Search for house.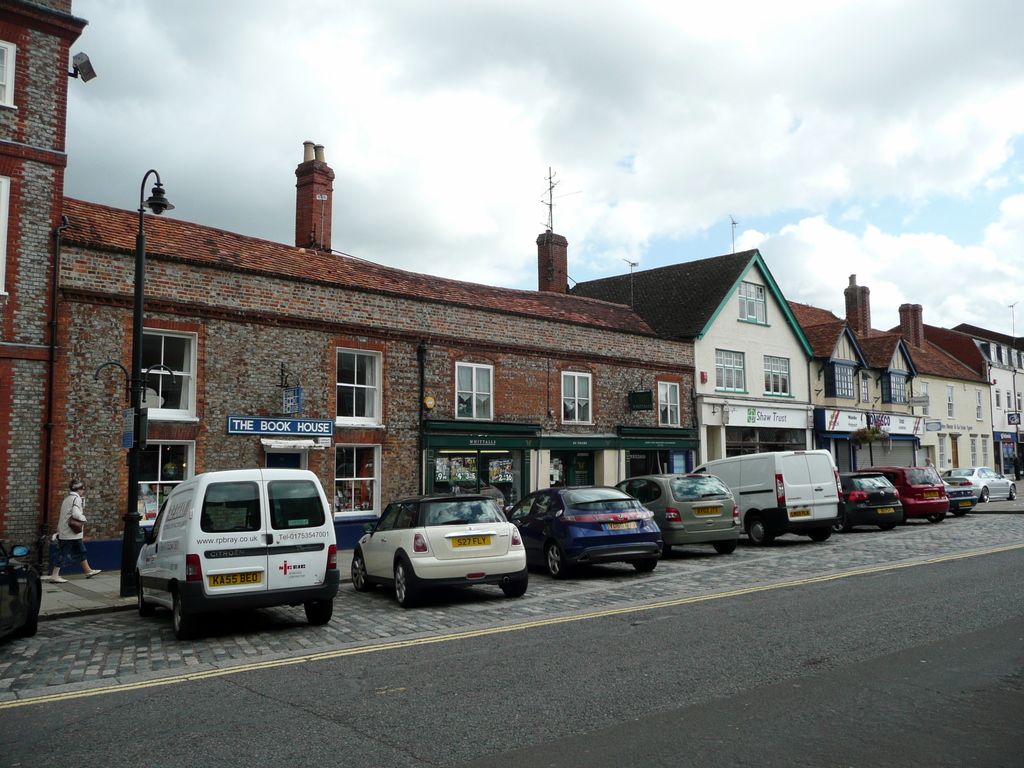
Found at detection(976, 328, 1023, 476).
